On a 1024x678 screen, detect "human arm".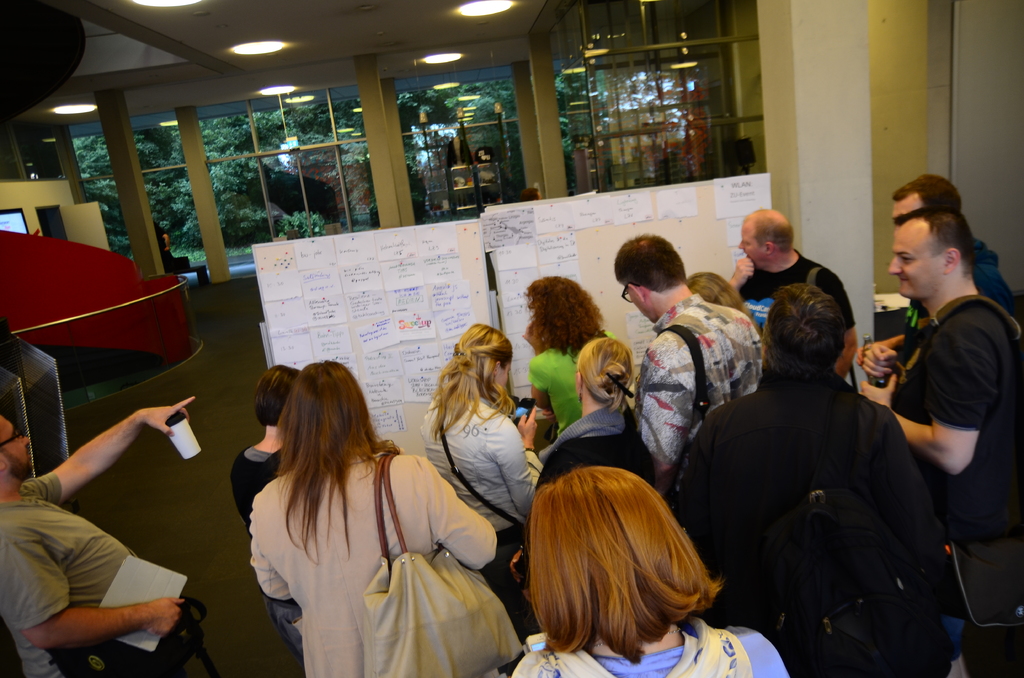
select_region(413, 456, 507, 578).
